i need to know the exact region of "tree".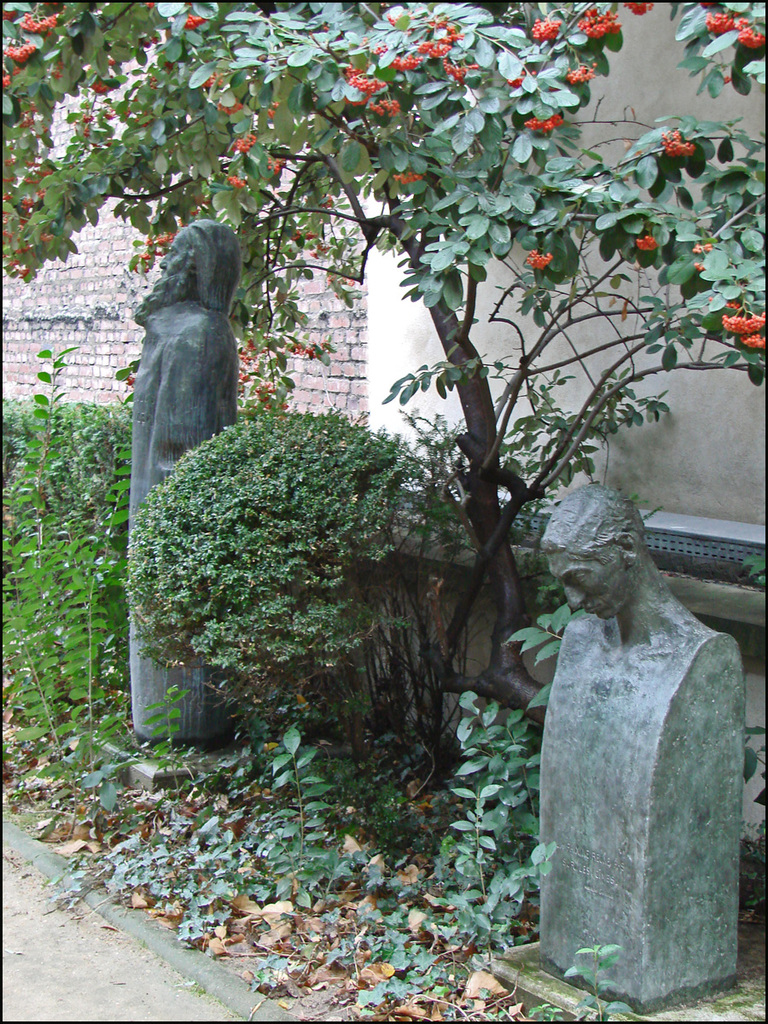
Region: x1=0, y1=0, x2=759, y2=768.
